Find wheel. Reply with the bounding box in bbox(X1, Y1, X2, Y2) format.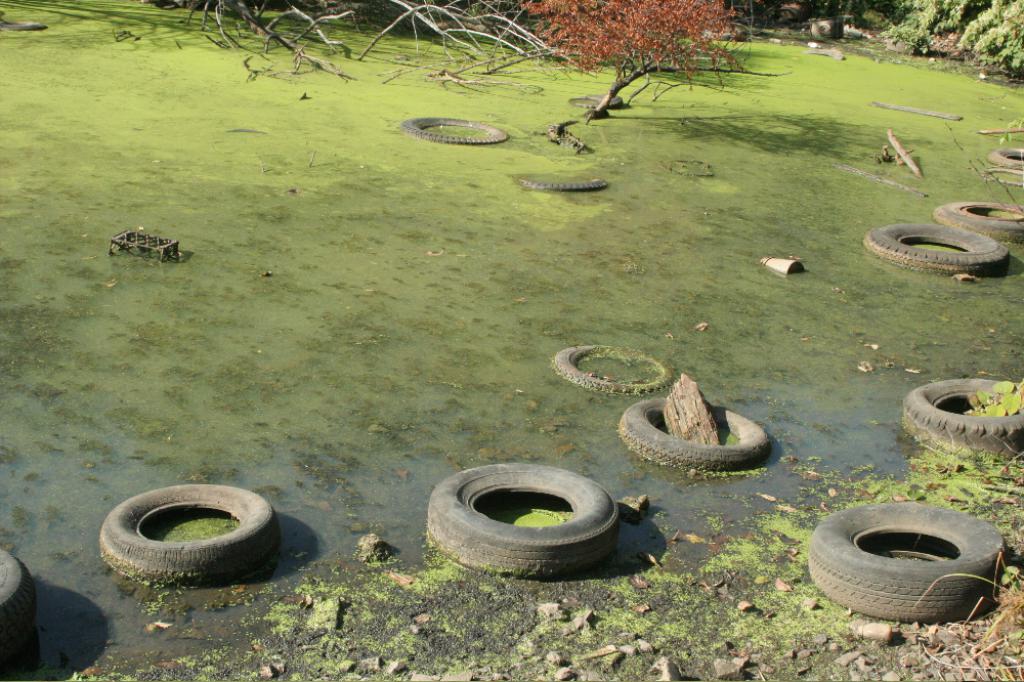
bbox(425, 464, 613, 572).
